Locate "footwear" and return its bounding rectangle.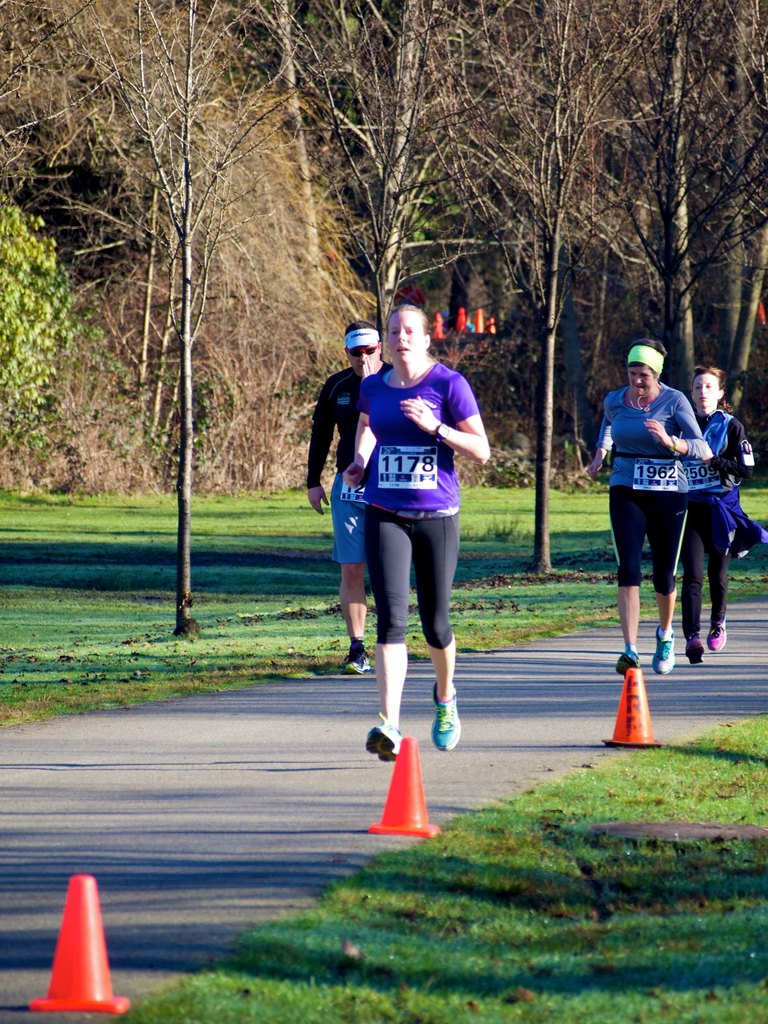
(x1=687, y1=641, x2=706, y2=665).
